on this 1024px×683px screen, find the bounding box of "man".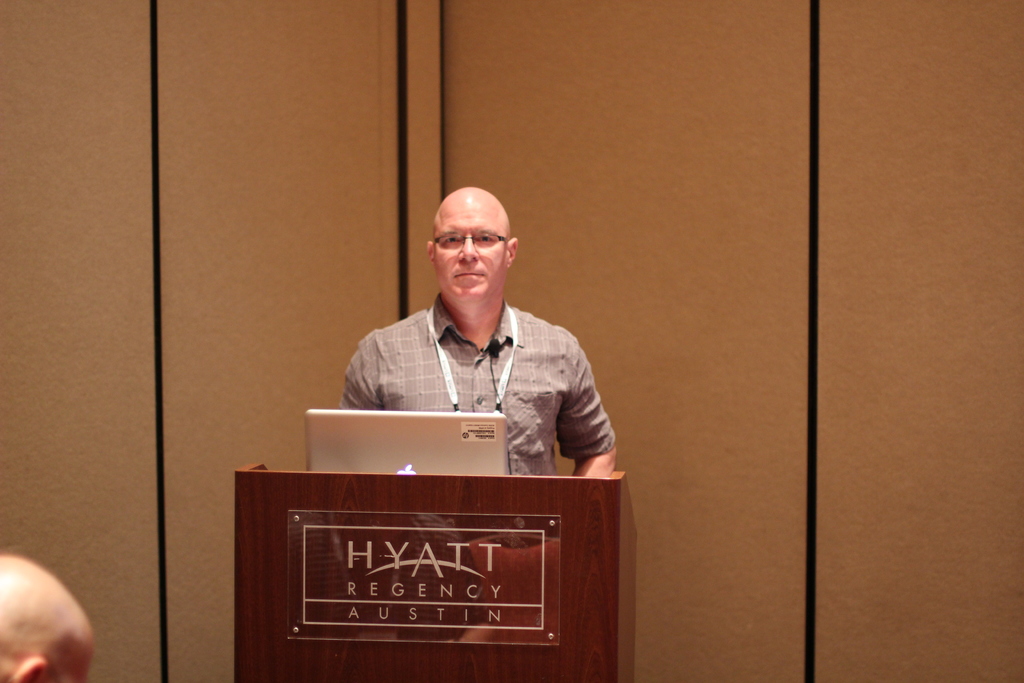
Bounding box: 0 552 97 682.
